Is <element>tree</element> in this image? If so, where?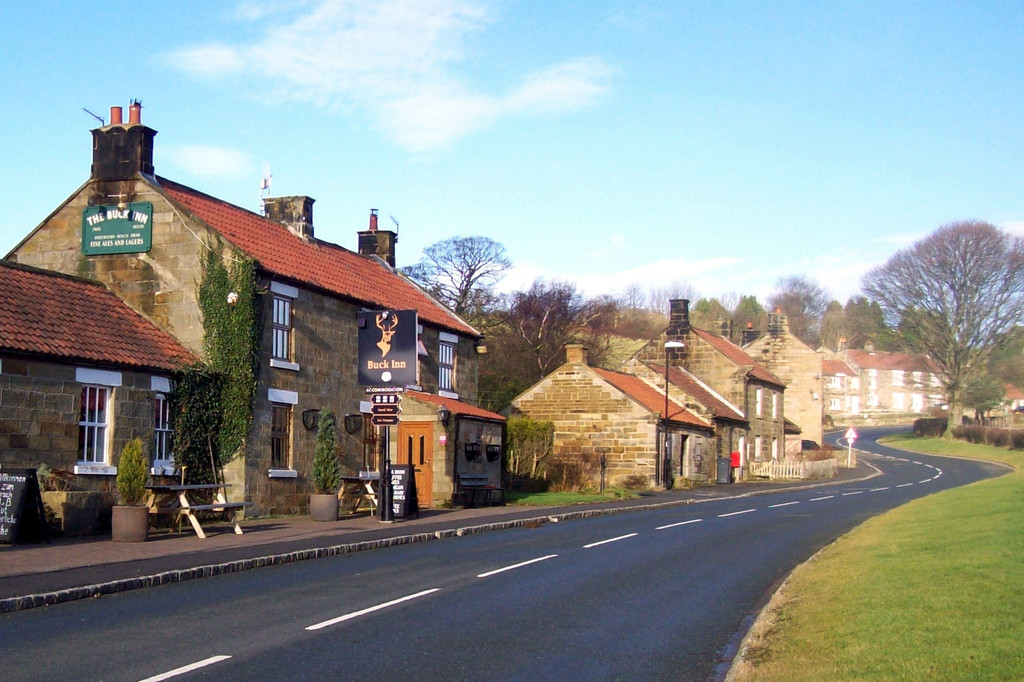
Yes, at 493:273:624:406.
